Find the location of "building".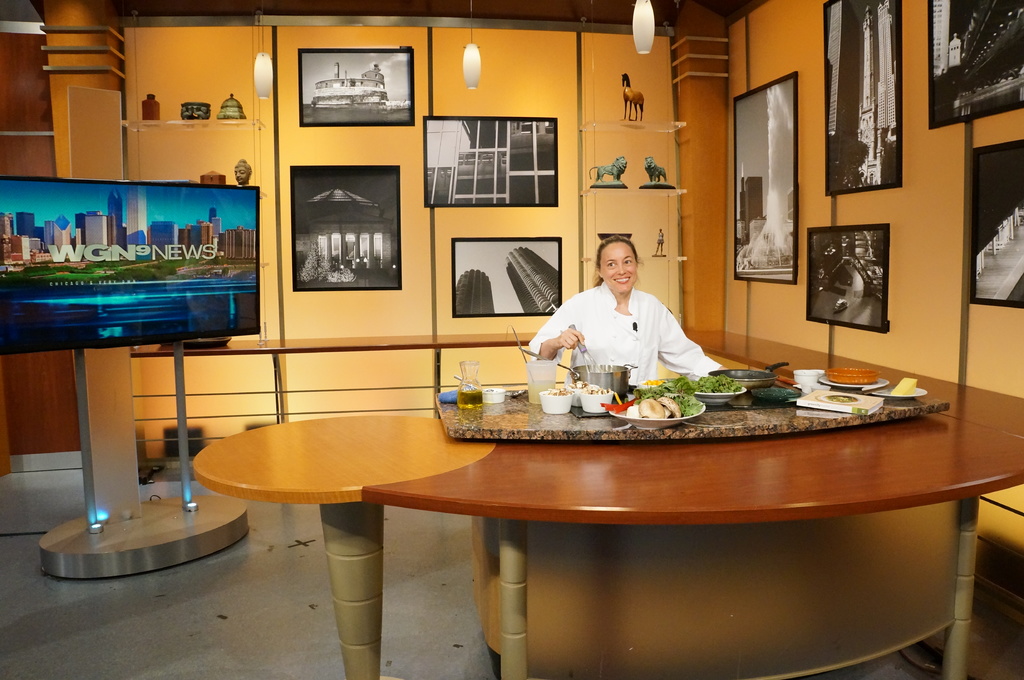
Location: 861, 7, 881, 184.
